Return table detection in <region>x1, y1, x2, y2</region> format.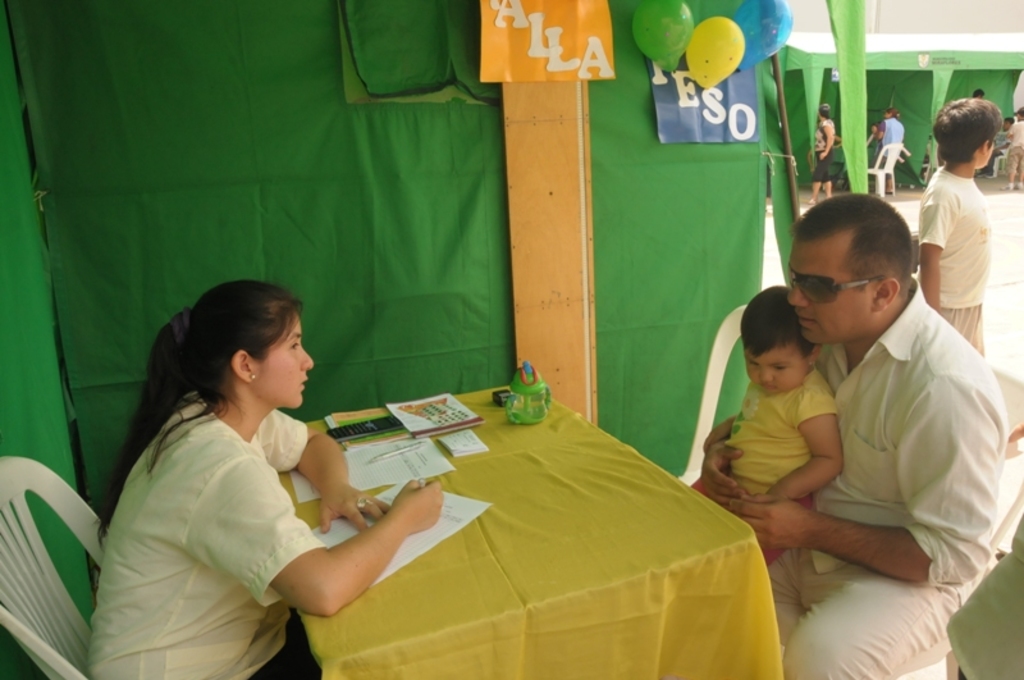
<region>246, 379, 776, 666</region>.
